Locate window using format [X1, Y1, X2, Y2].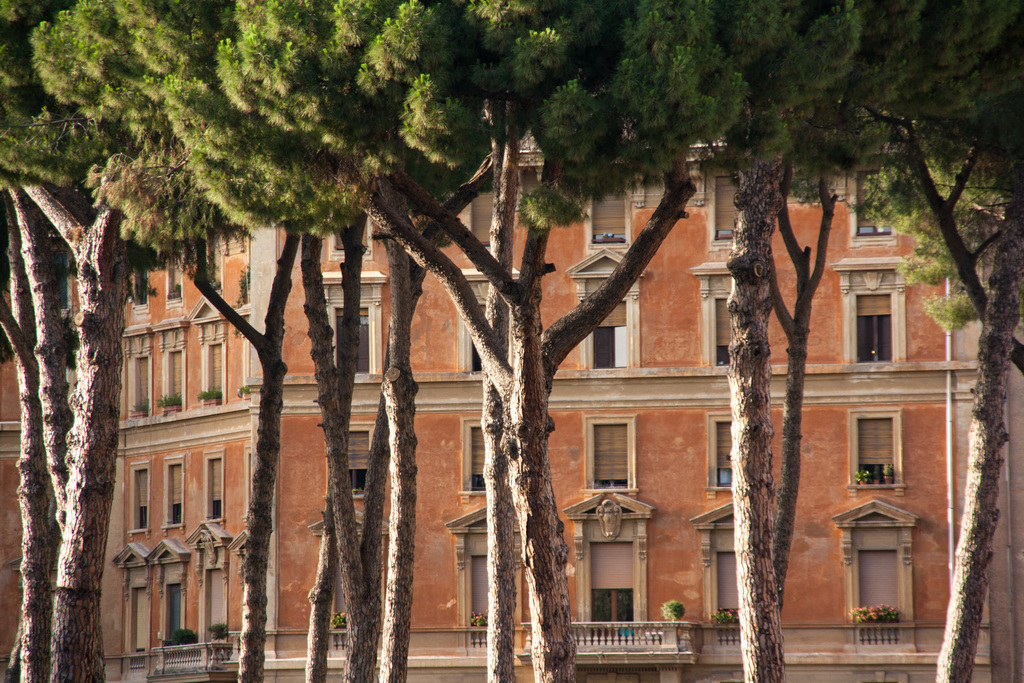
[570, 416, 632, 498].
